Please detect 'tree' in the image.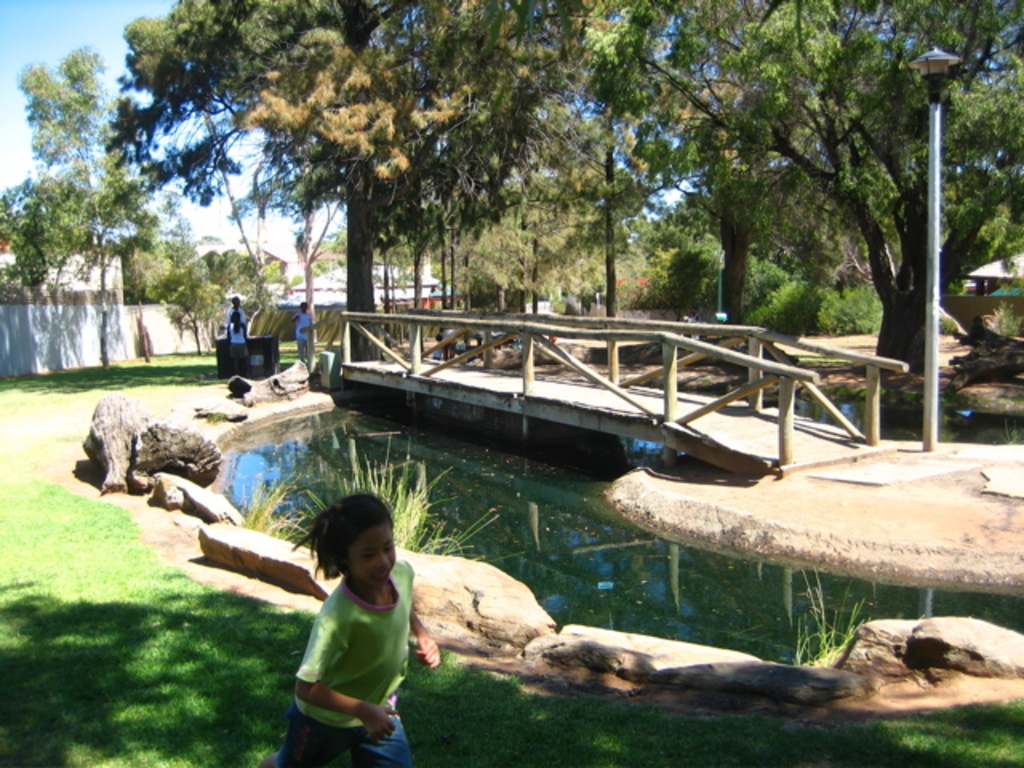
bbox(379, 85, 674, 315).
